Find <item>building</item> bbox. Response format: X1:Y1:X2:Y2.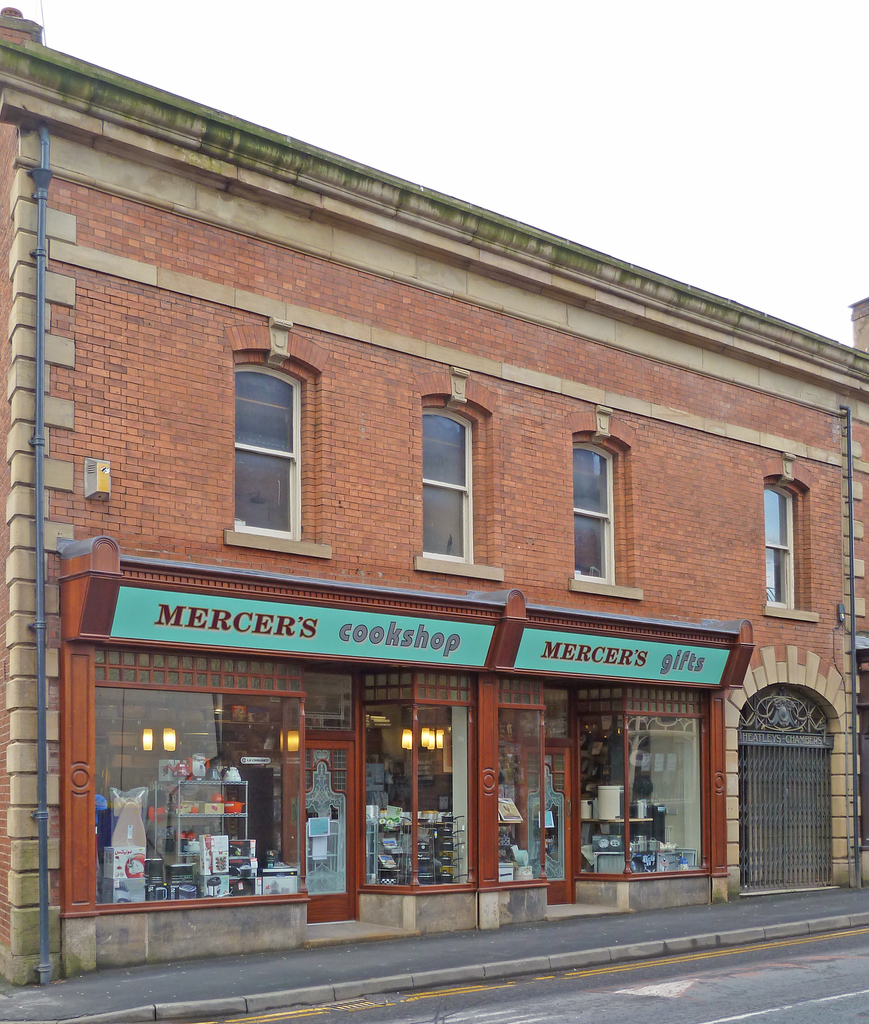
0:4:868:986.
